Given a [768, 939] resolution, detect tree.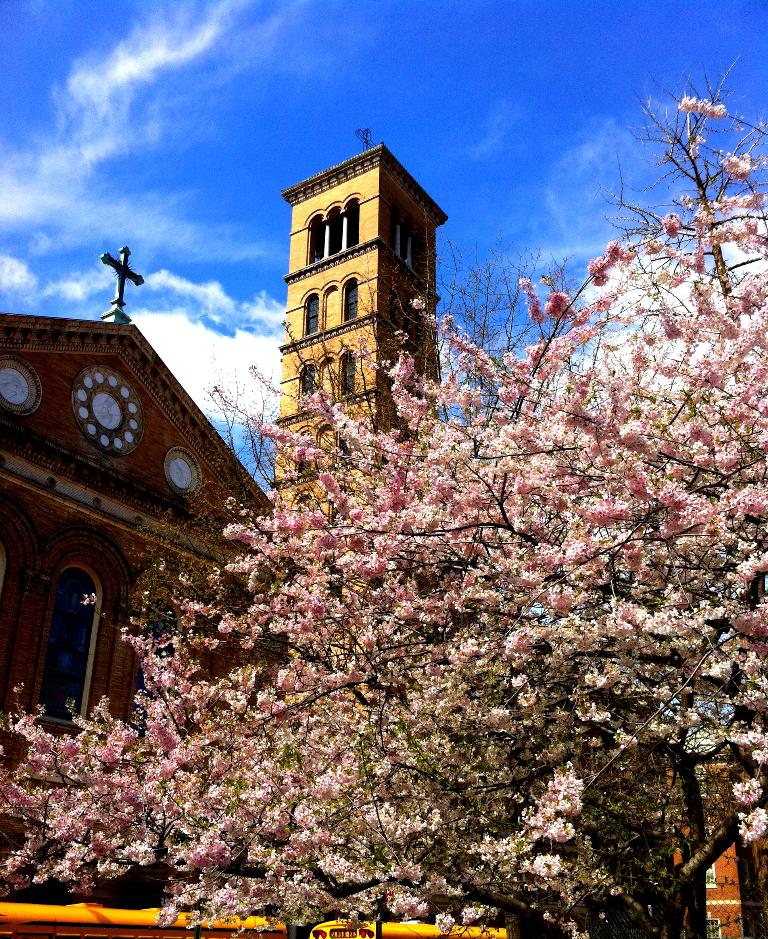
0,48,767,938.
